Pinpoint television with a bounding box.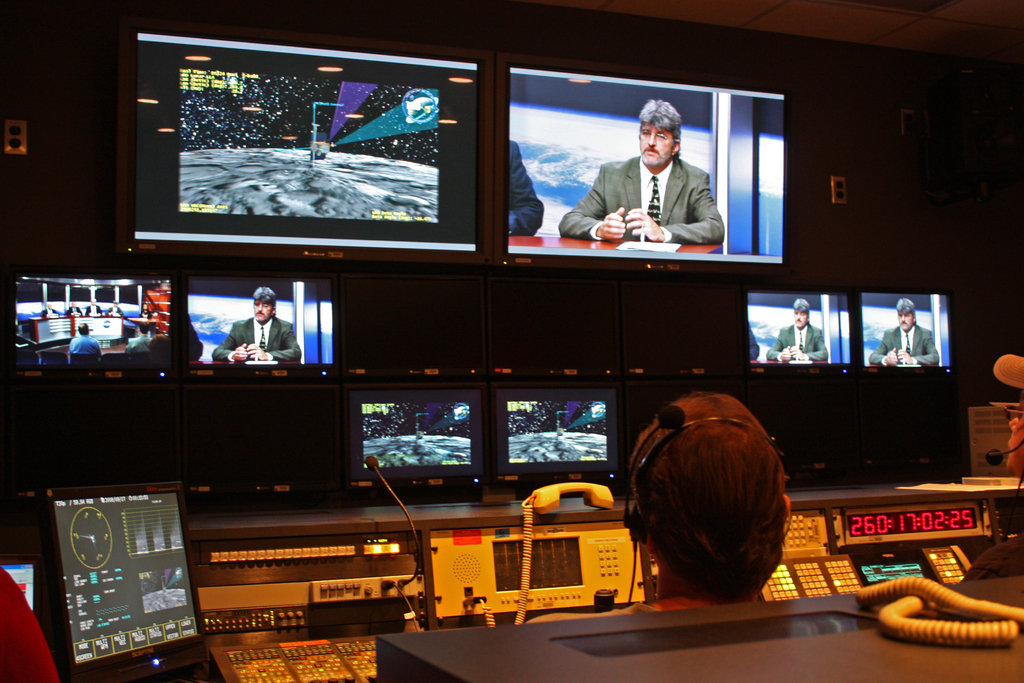
(x1=162, y1=276, x2=347, y2=374).
